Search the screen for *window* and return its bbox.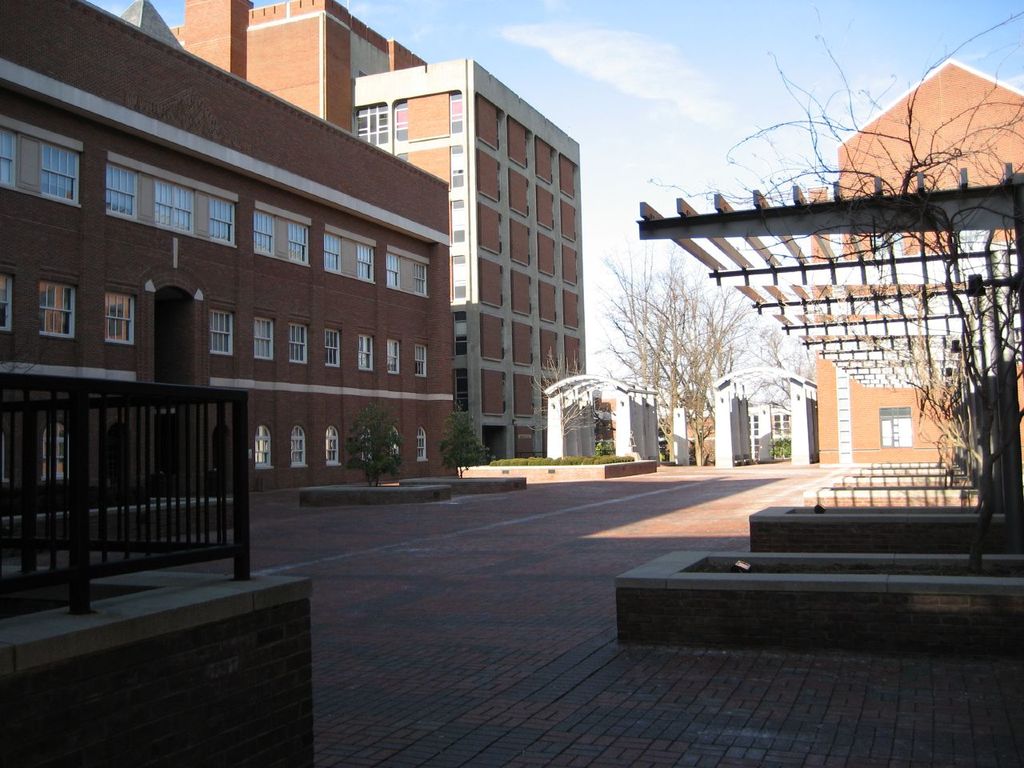
Found: [x1=0, y1=266, x2=18, y2=330].
